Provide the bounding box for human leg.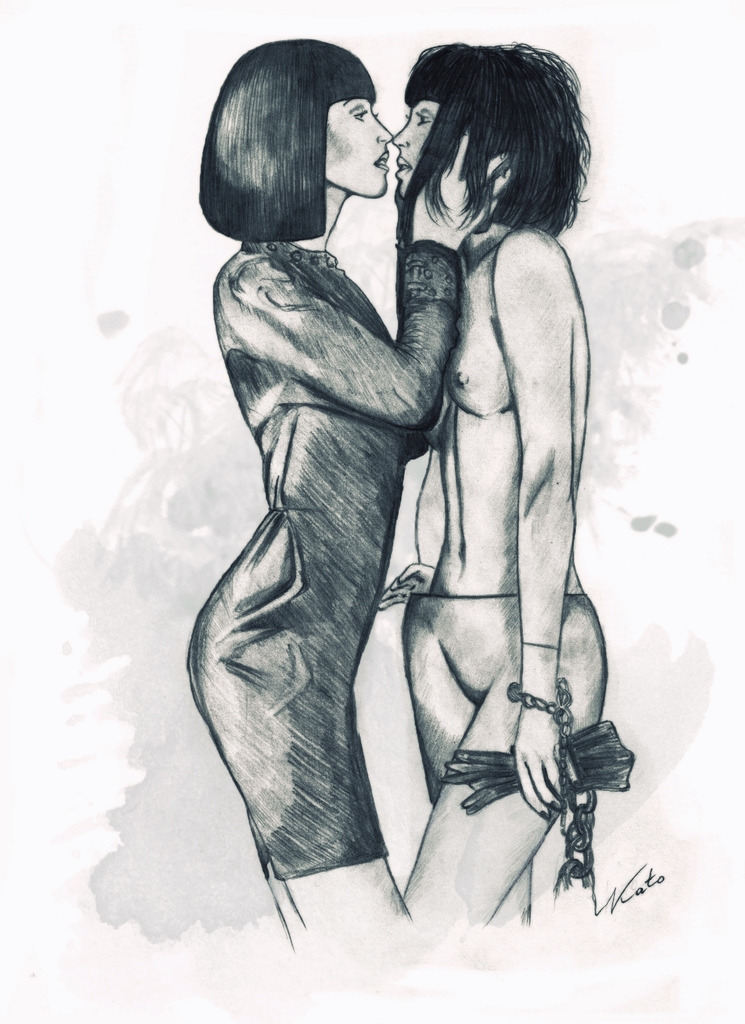
region(185, 572, 412, 951).
